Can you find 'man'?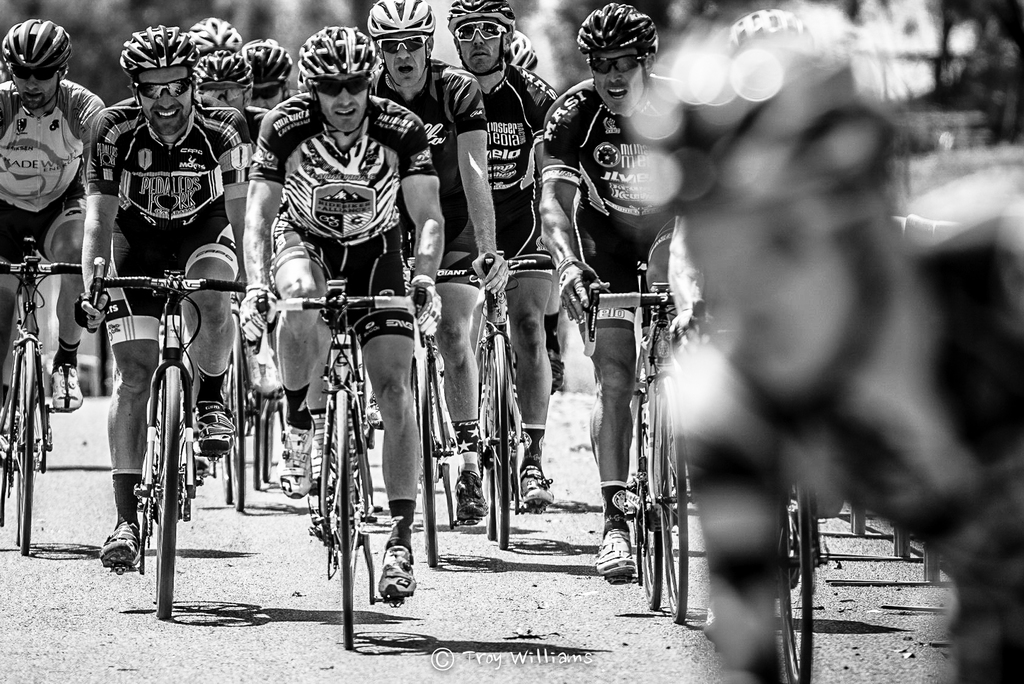
Yes, bounding box: [x1=367, y1=0, x2=511, y2=520].
